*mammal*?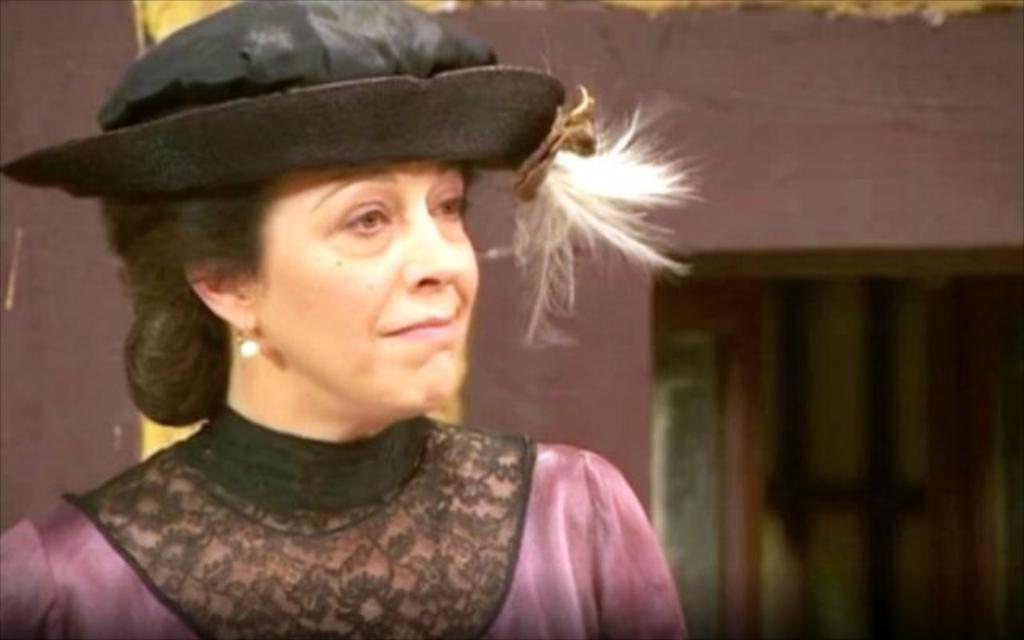
{"x1": 0, "y1": 61, "x2": 760, "y2": 635}
